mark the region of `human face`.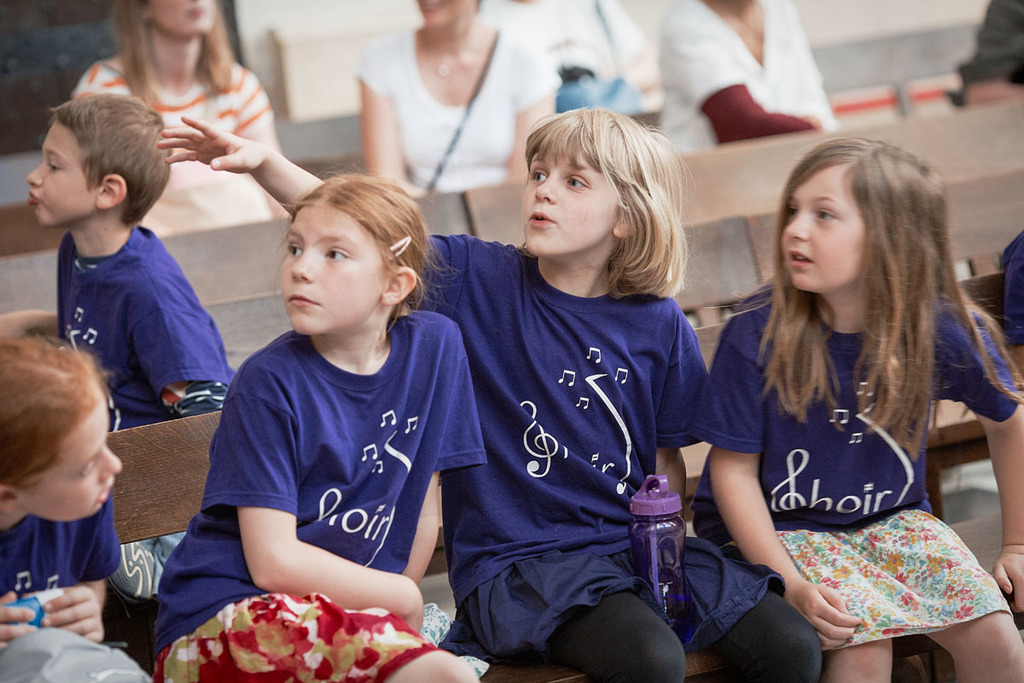
Region: locate(147, 0, 219, 41).
